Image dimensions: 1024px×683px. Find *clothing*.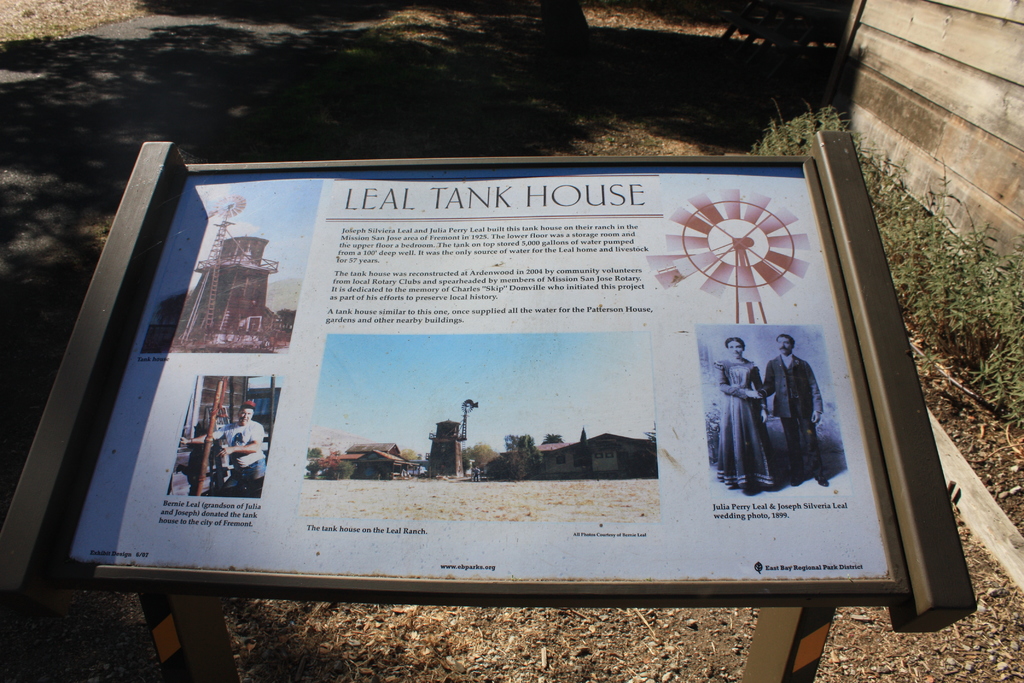
box=[765, 350, 822, 416].
